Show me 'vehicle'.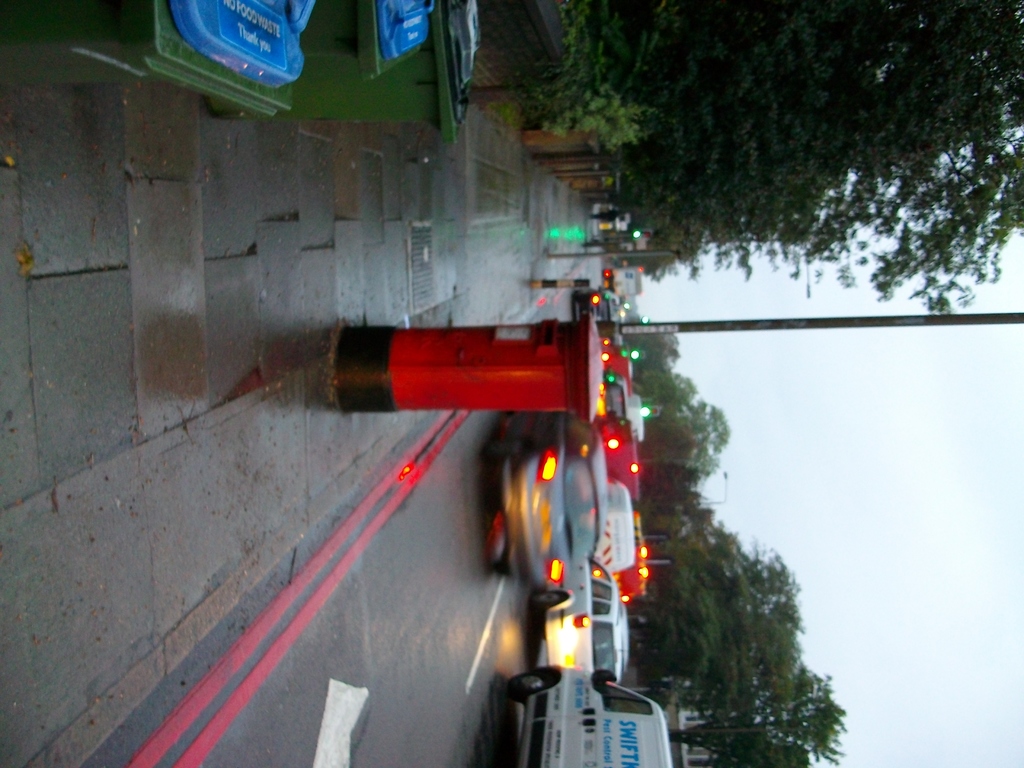
'vehicle' is here: left=540, top=572, right=623, bottom=675.
